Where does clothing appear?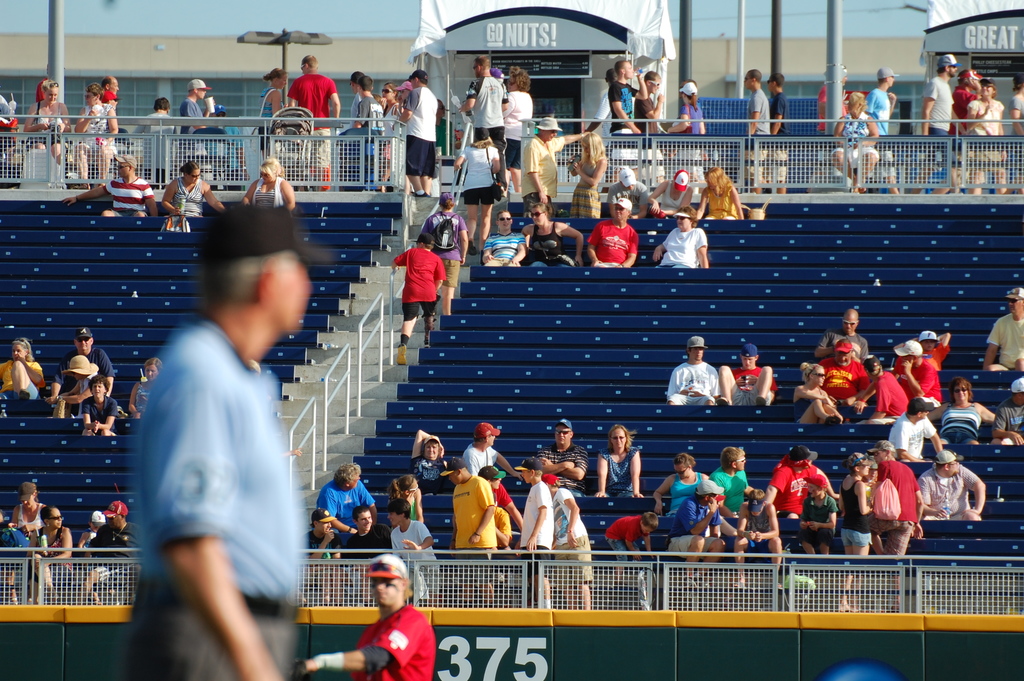
Appears at x1=204 y1=126 x2=243 y2=190.
